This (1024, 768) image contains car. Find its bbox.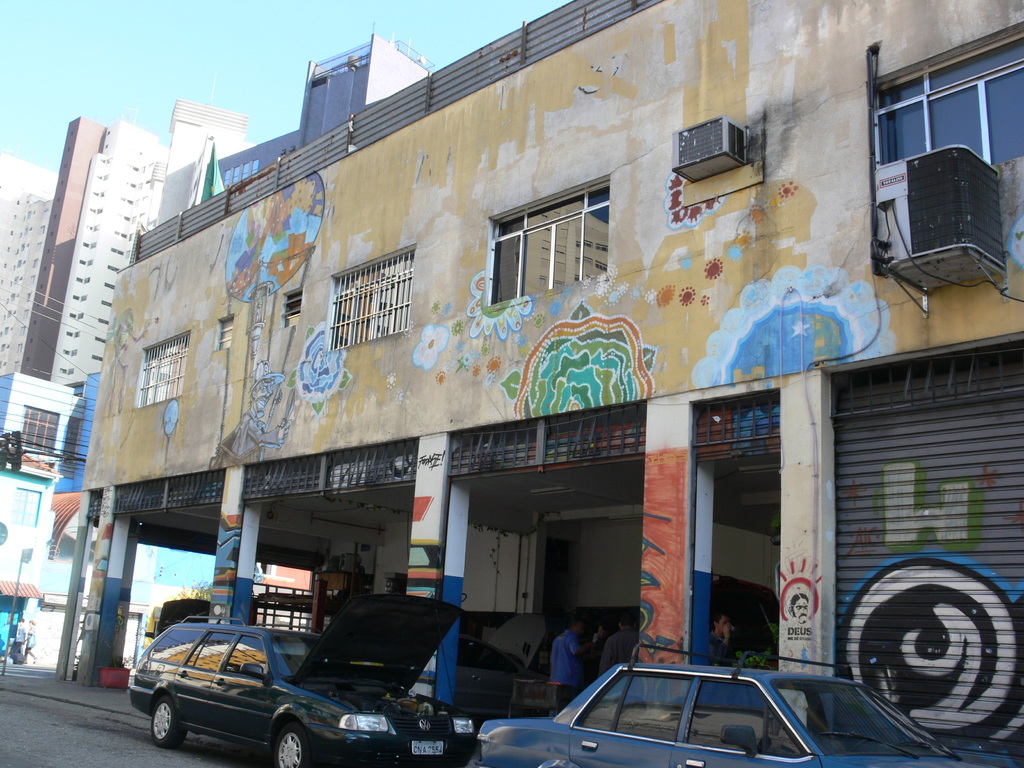
475, 647, 989, 767.
